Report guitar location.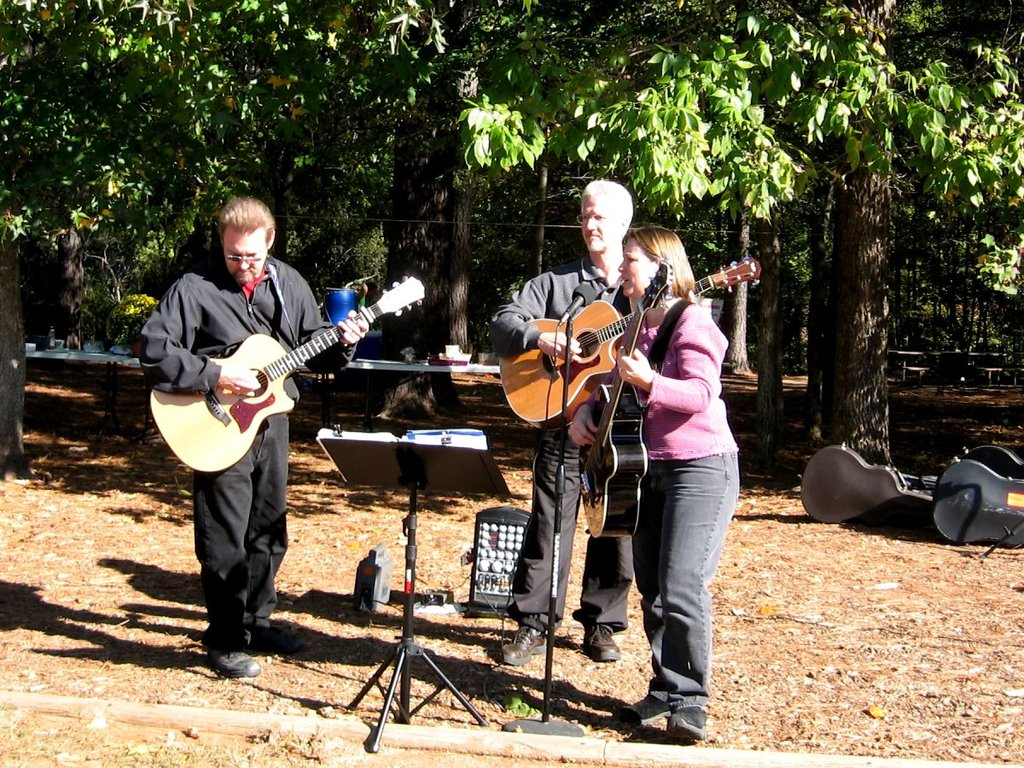
Report: 141/275/430/480.
